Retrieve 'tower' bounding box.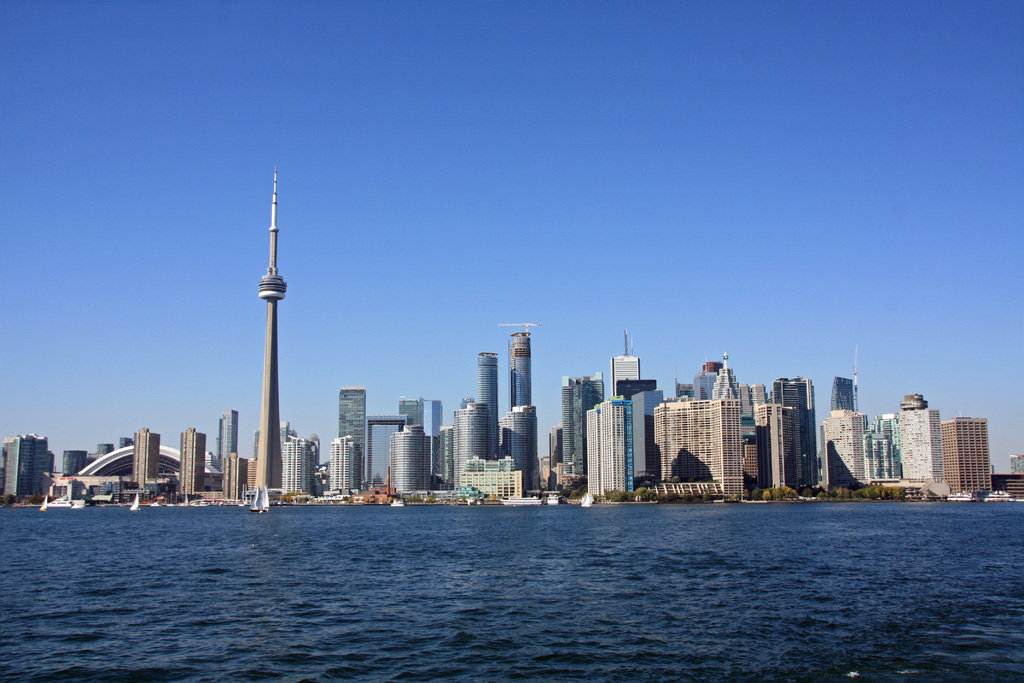
Bounding box: <region>132, 429, 159, 483</region>.
